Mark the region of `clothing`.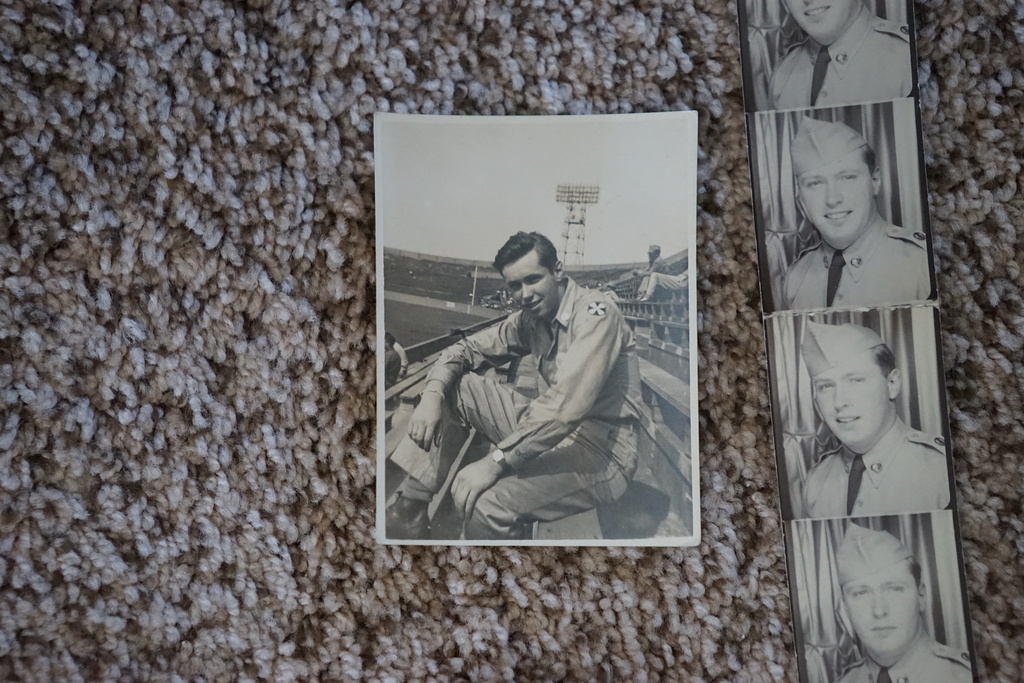
Region: (x1=394, y1=269, x2=644, y2=538).
